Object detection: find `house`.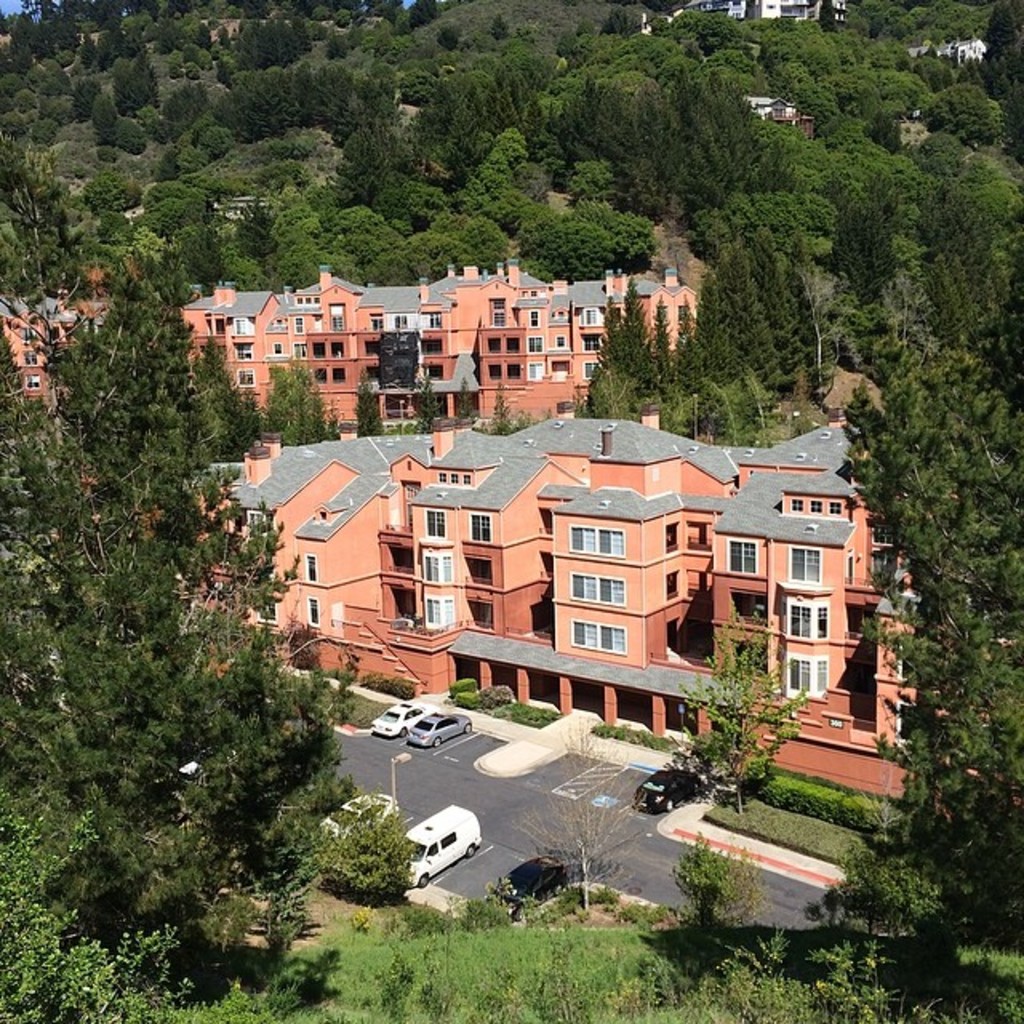
(left=691, top=0, right=853, bottom=30).
